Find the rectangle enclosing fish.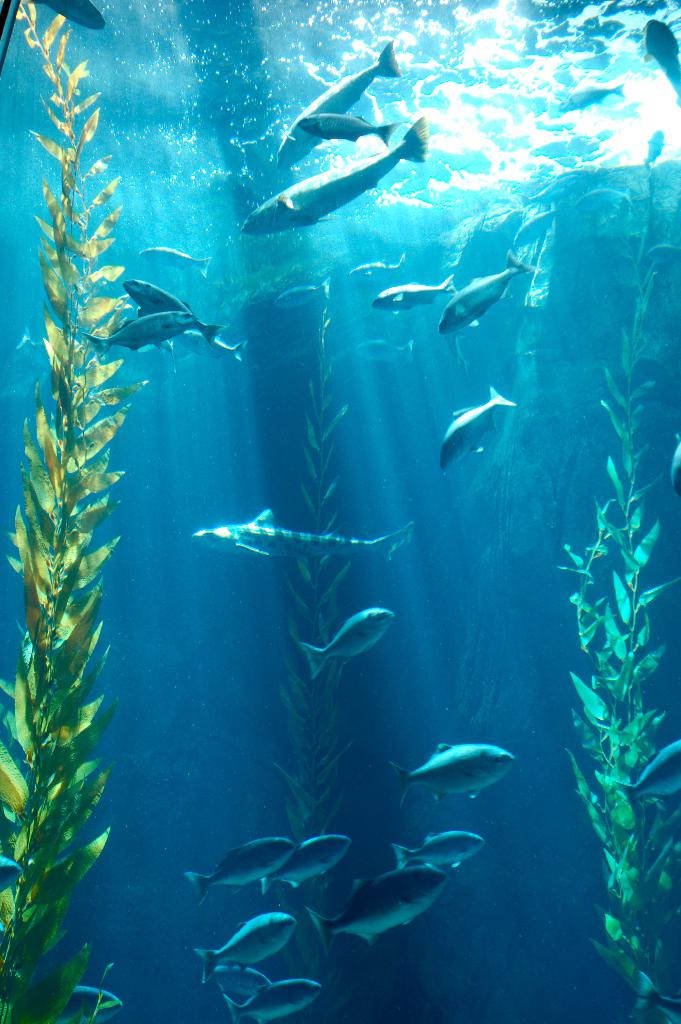
373 277 448 316.
